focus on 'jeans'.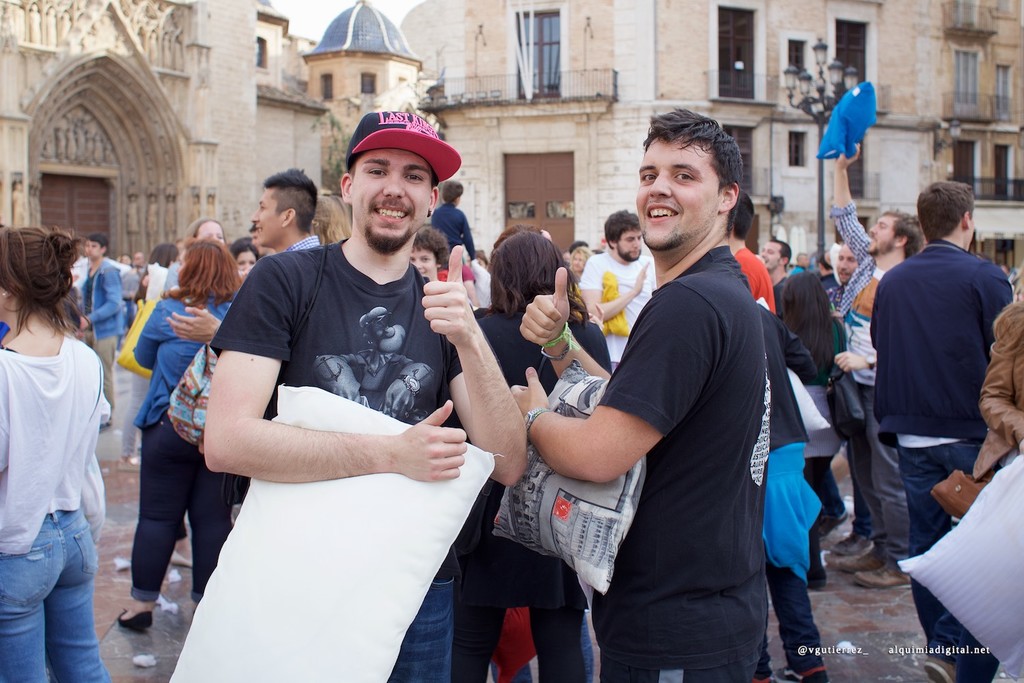
Focused at (14,536,87,678).
